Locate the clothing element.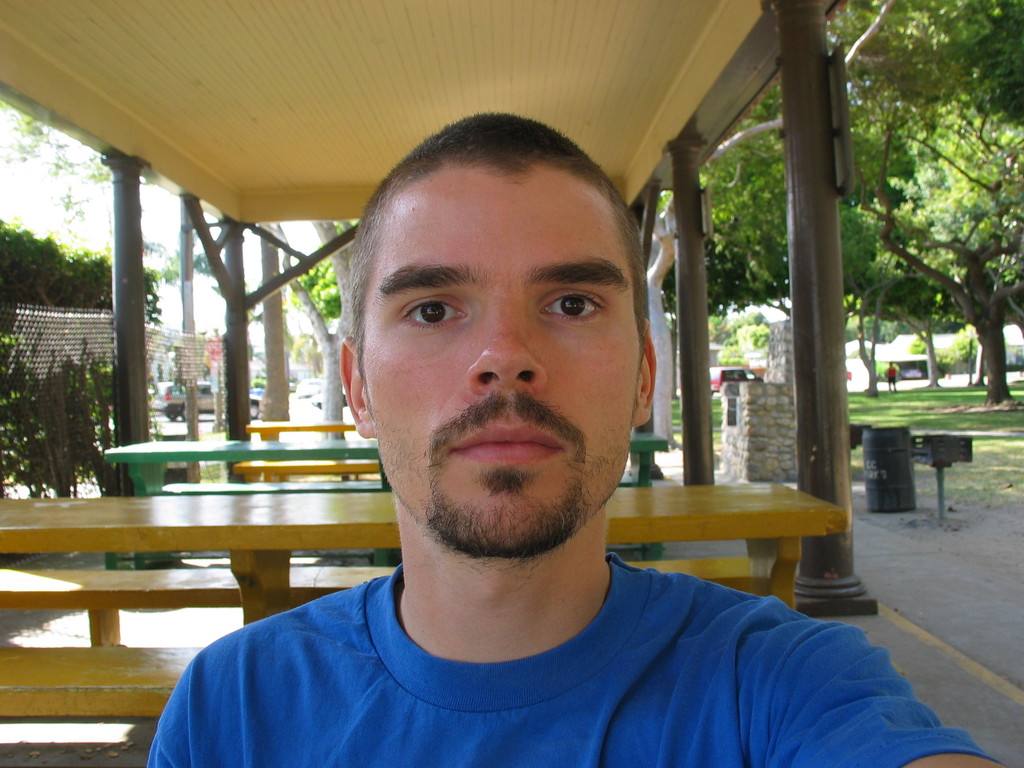
Element bbox: <region>148, 558, 993, 767</region>.
